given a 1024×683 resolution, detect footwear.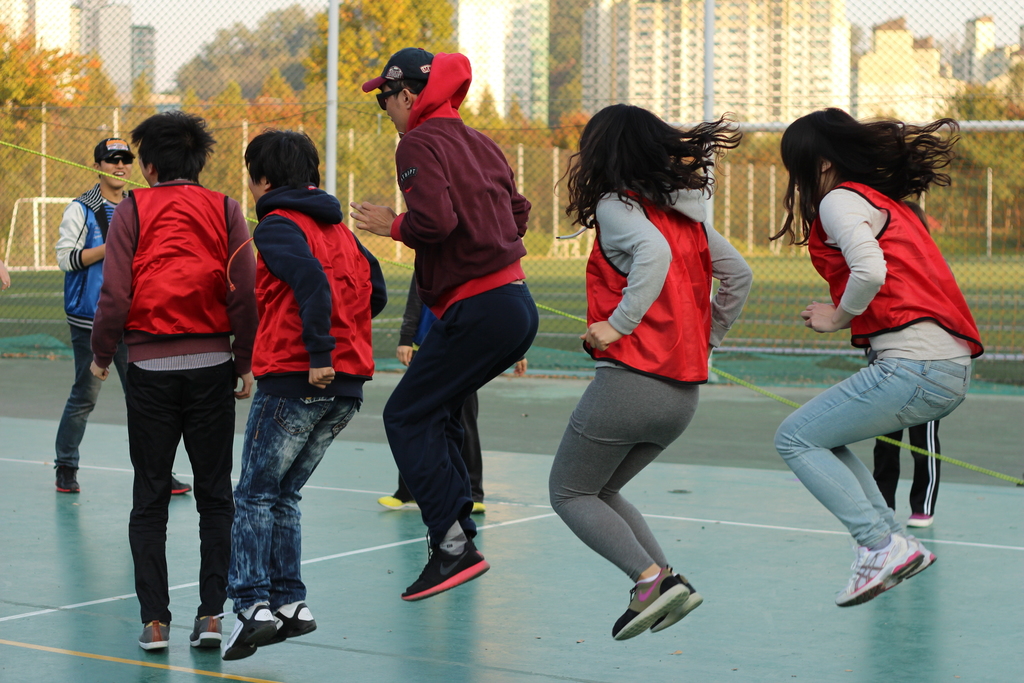
[892, 529, 939, 586].
